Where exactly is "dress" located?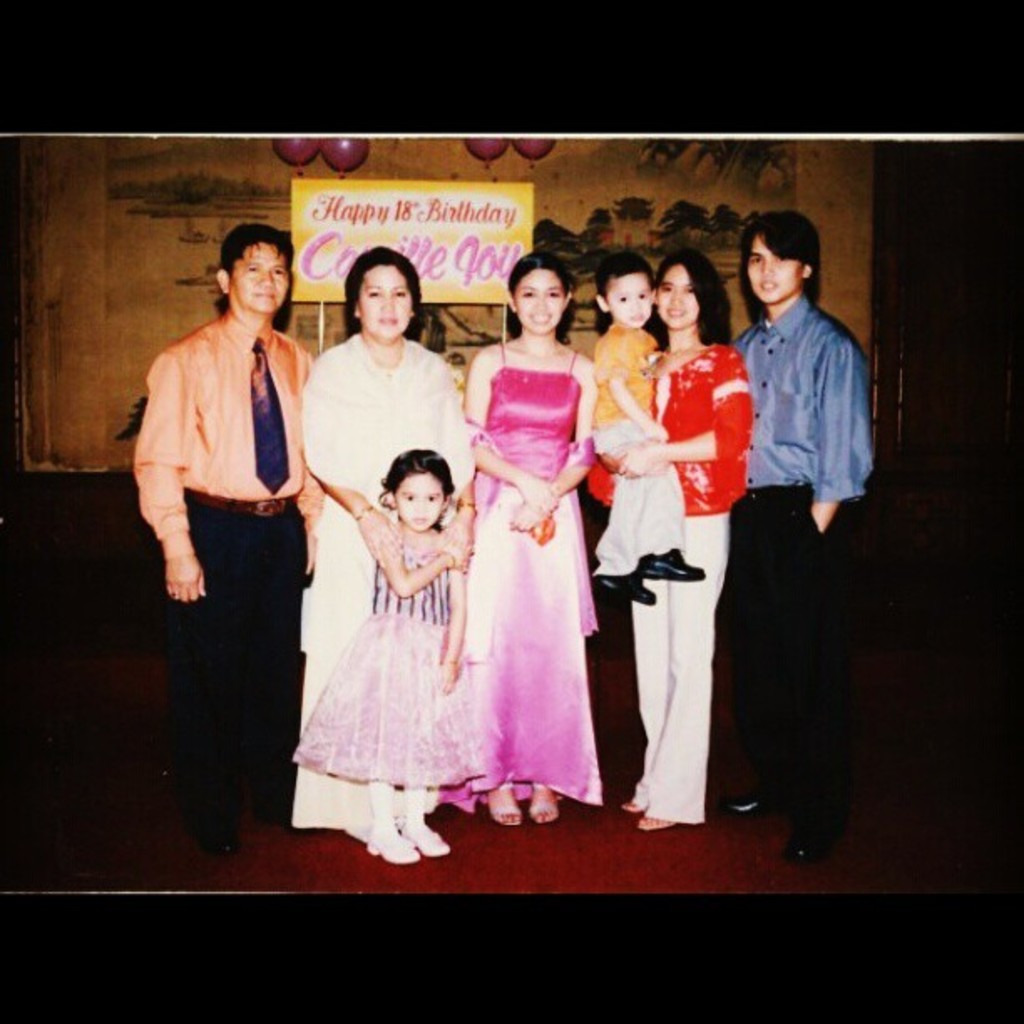
Its bounding box is 438, 333, 604, 810.
